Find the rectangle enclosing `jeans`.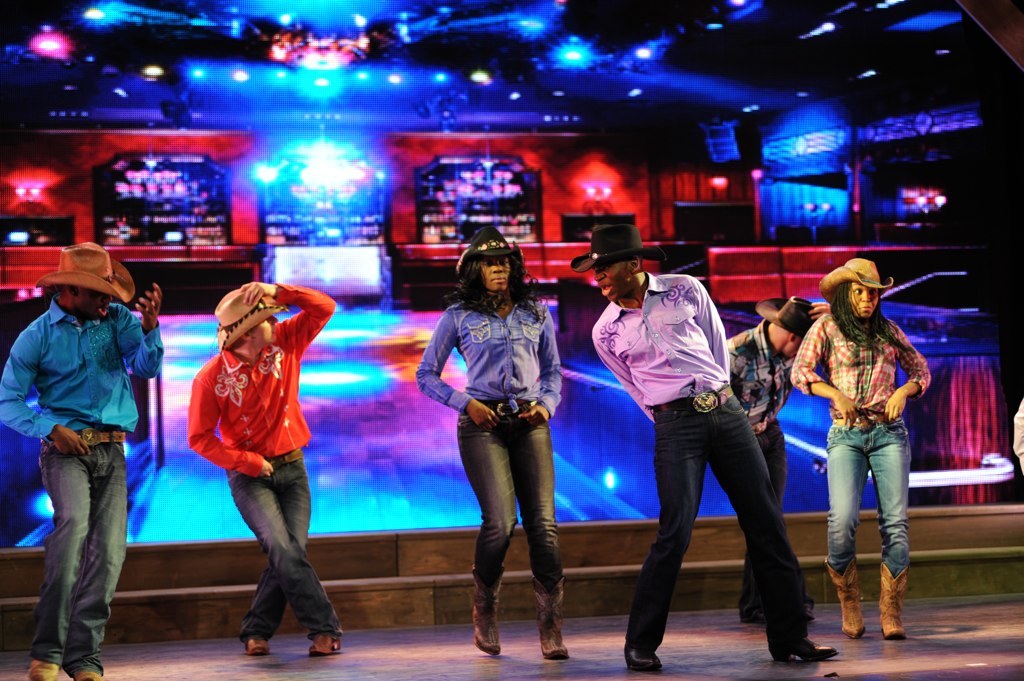
<box>727,402,800,616</box>.
